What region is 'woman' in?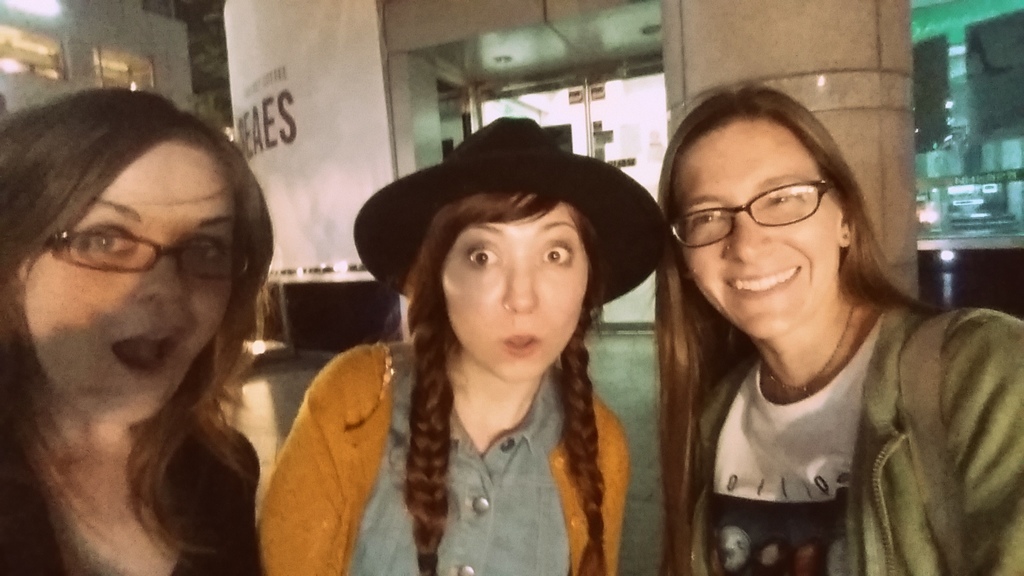
[255,116,669,573].
